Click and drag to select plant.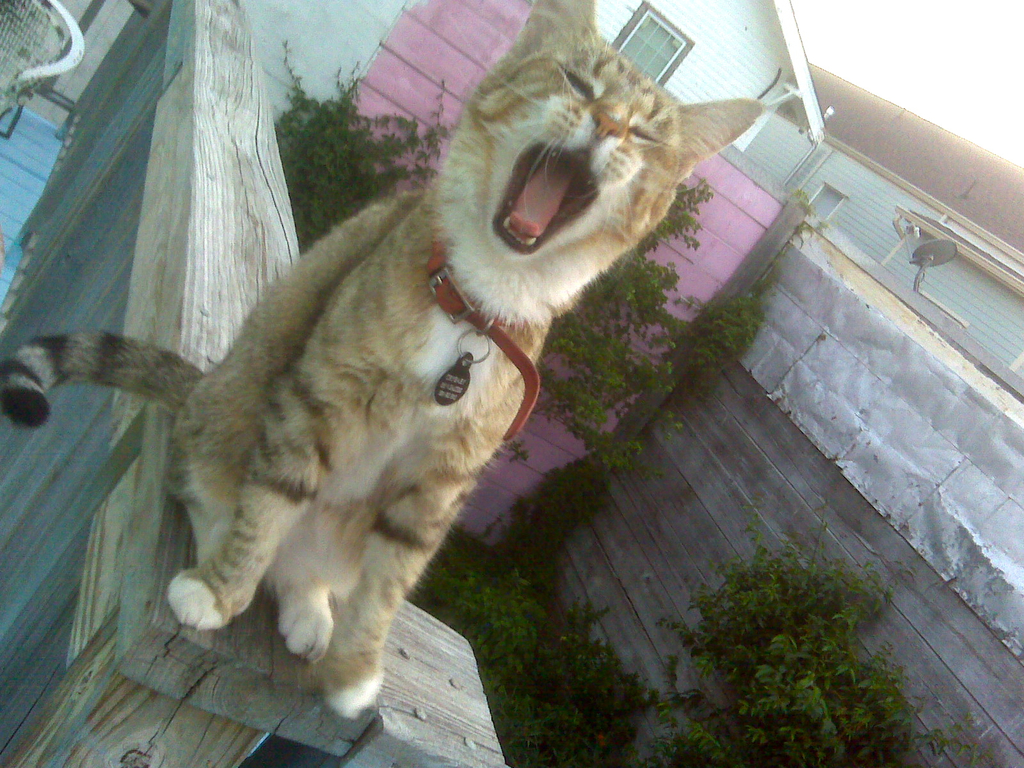
Selection: x1=662 y1=520 x2=917 y2=735.
